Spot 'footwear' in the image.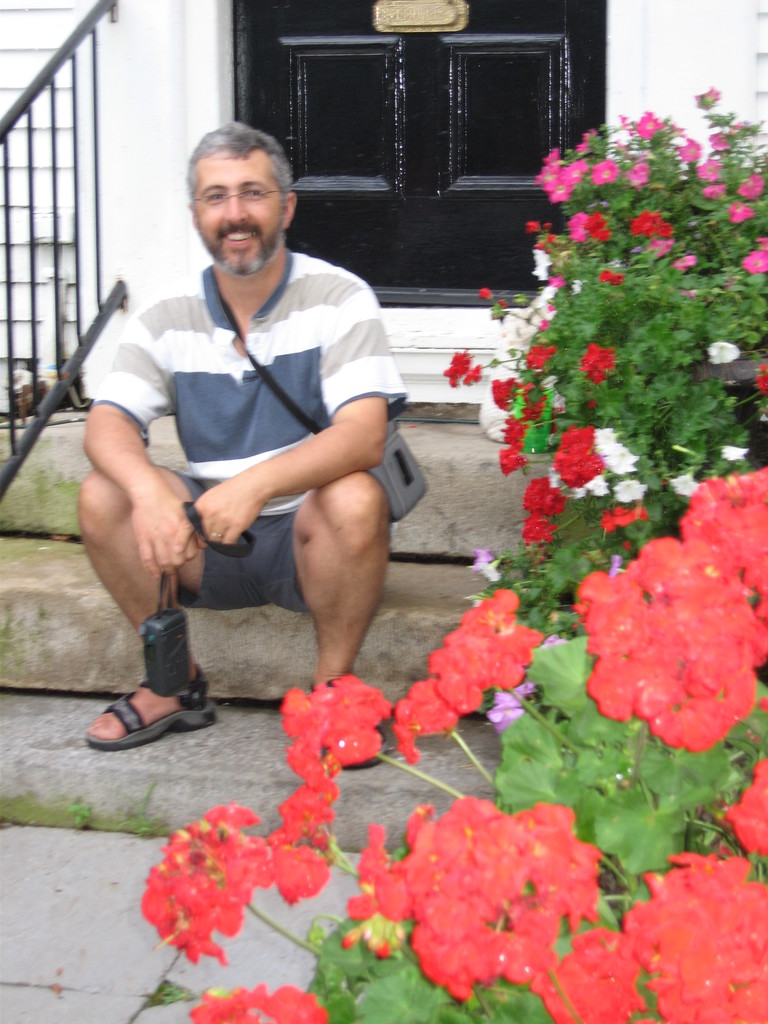
'footwear' found at <bbox>308, 685, 393, 771</bbox>.
